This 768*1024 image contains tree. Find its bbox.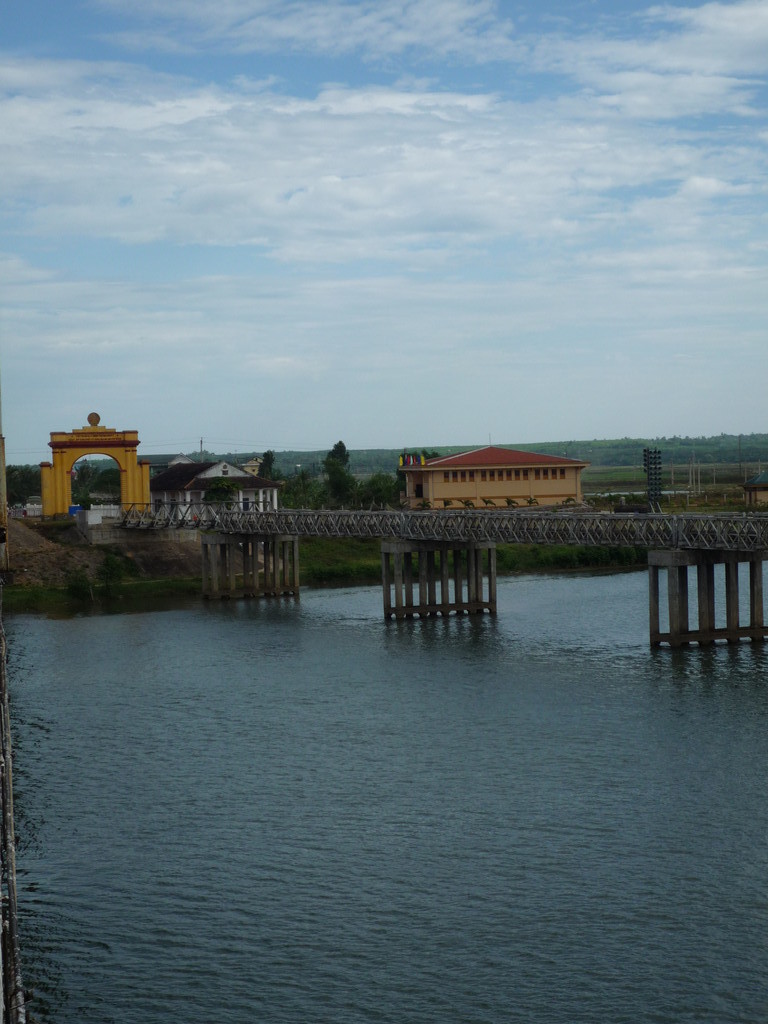
l=259, t=440, r=302, b=502.
